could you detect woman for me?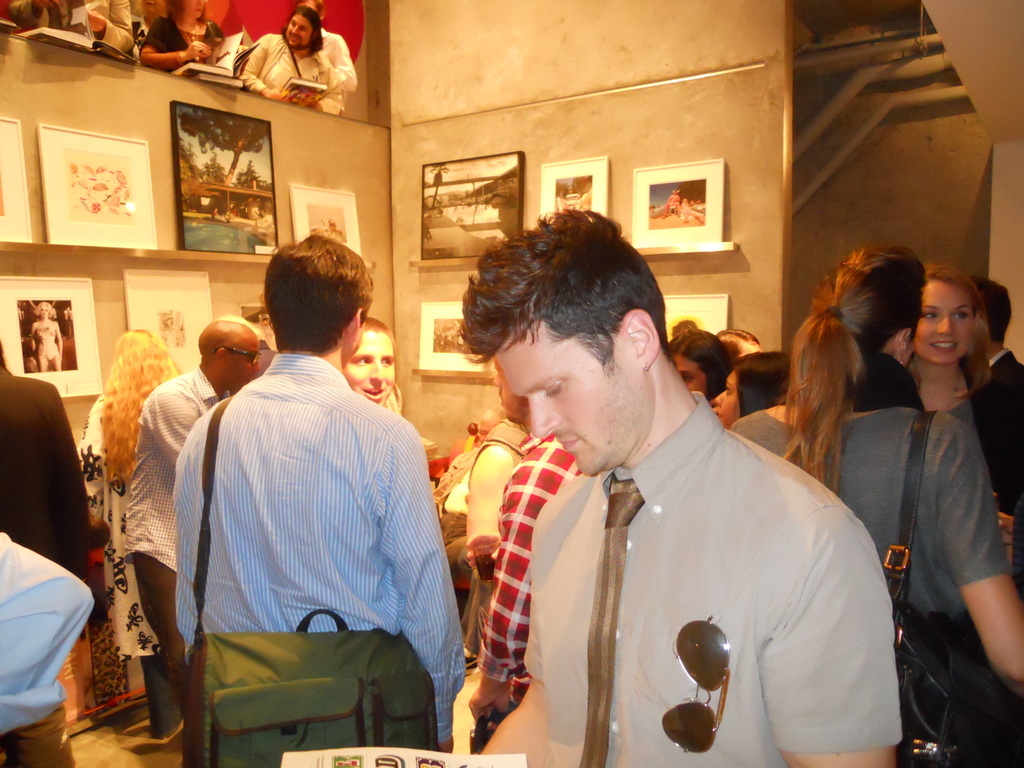
Detection result: 896:262:1023:523.
